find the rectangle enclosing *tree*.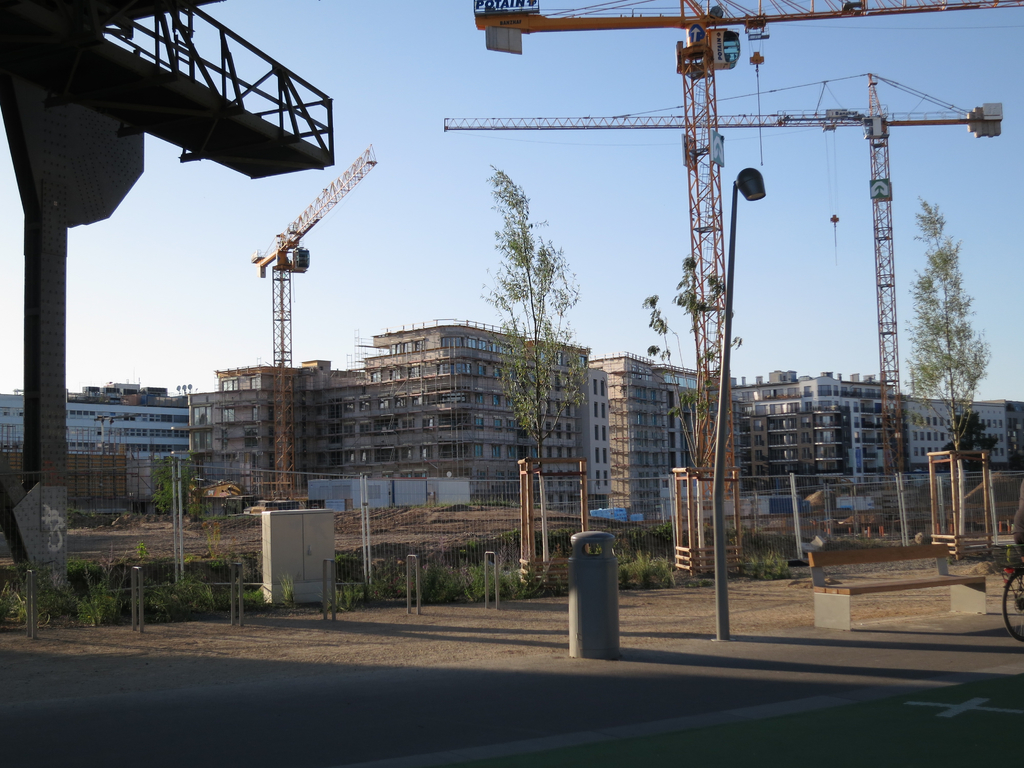
l=908, t=168, r=995, b=451.
